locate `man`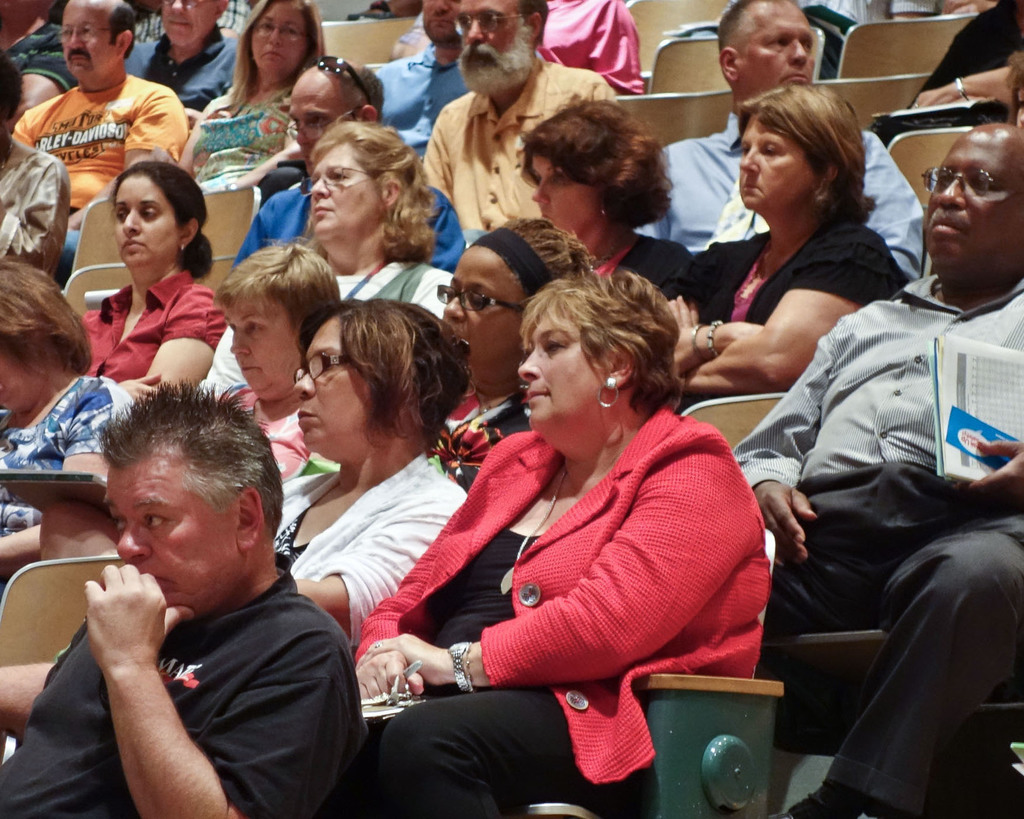
box=[632, 0, 922, 283]
